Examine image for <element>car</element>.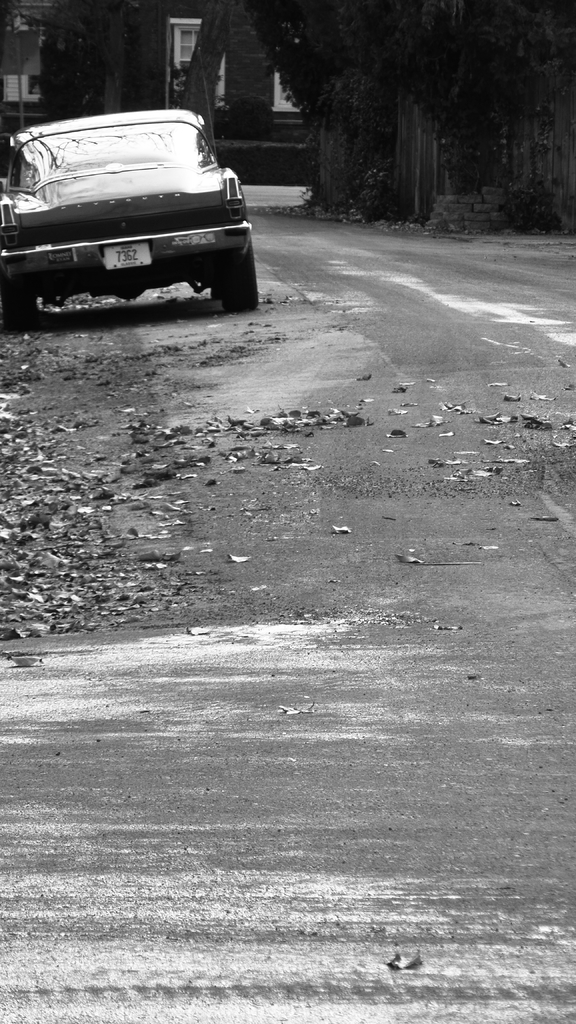
Examination result: l=0, t=108, r=265, b=307.
